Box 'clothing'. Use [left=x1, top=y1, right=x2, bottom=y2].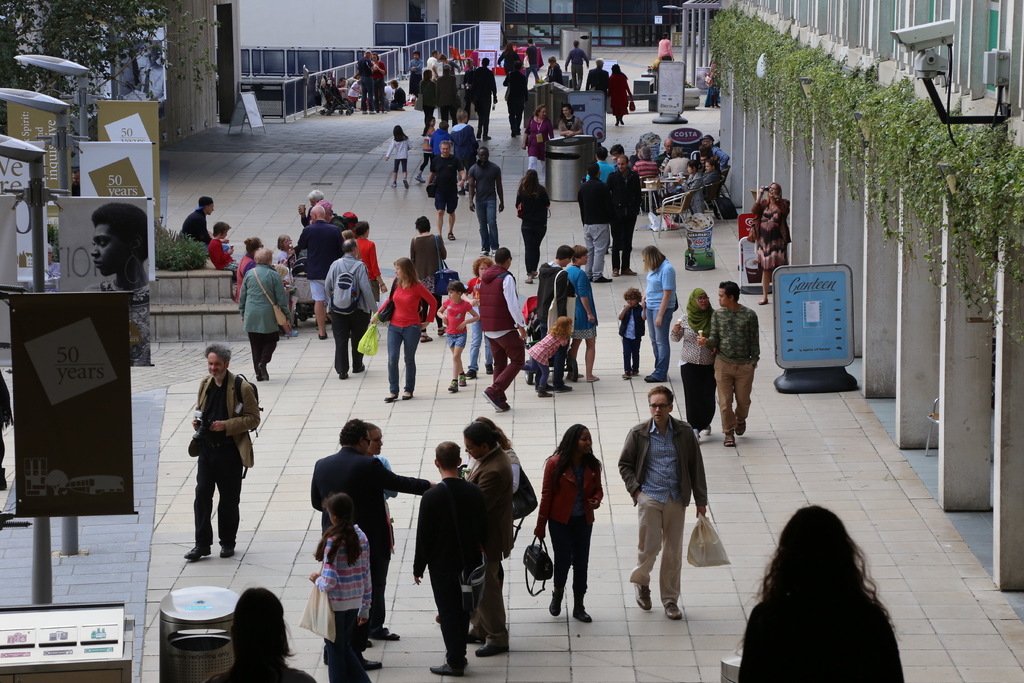
[left=417, top=80, right=438, bottom=134].
